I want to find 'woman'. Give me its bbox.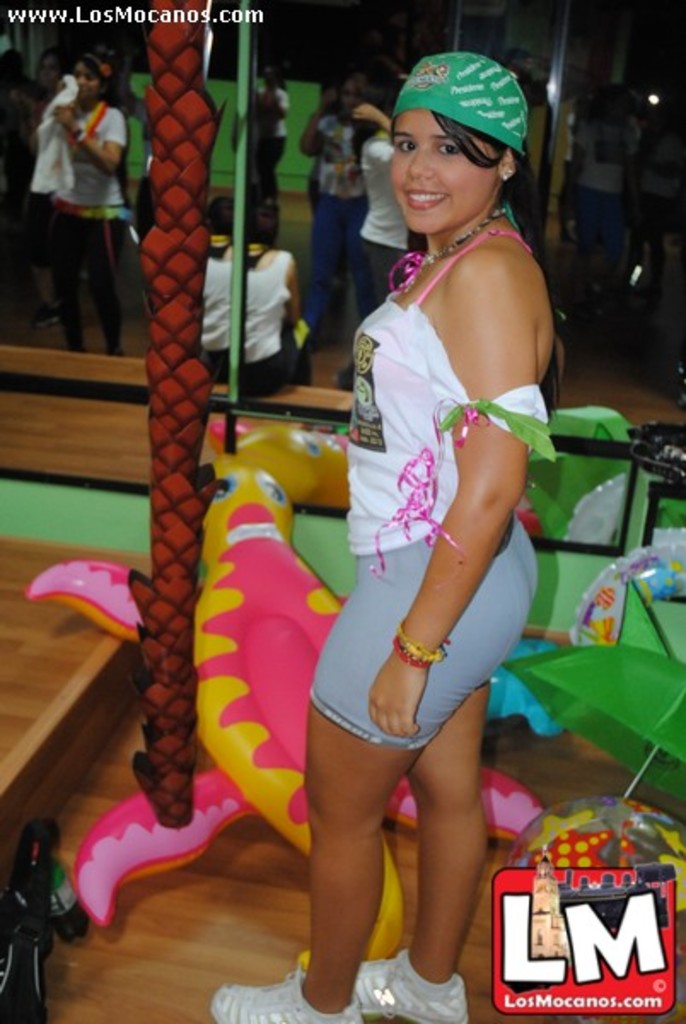
(350, 97, 421, 338).
